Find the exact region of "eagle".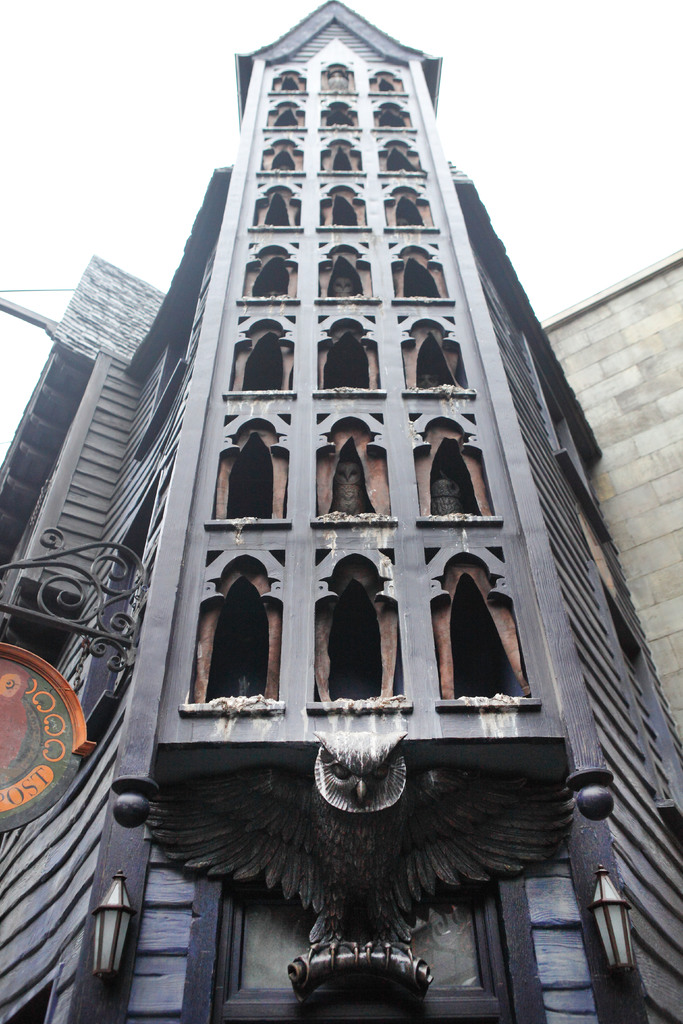
Exact region: [x1=150, y1=729, x2=575, y2=940].
